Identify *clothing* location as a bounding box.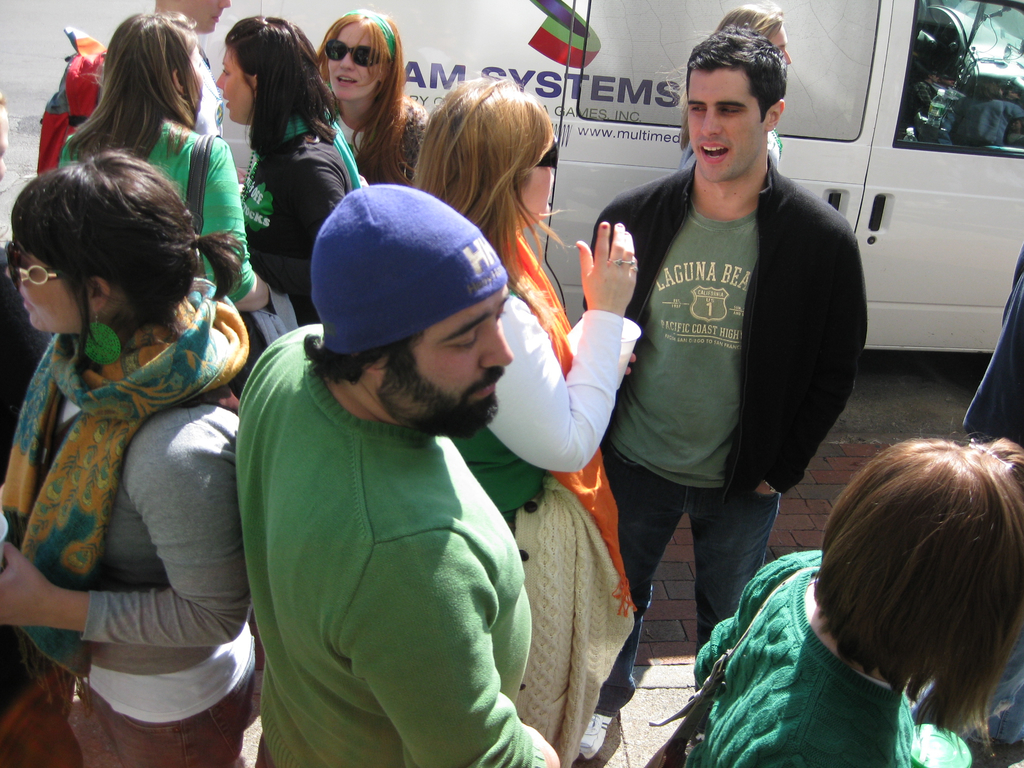
detection(237, 113, 360, 322).
